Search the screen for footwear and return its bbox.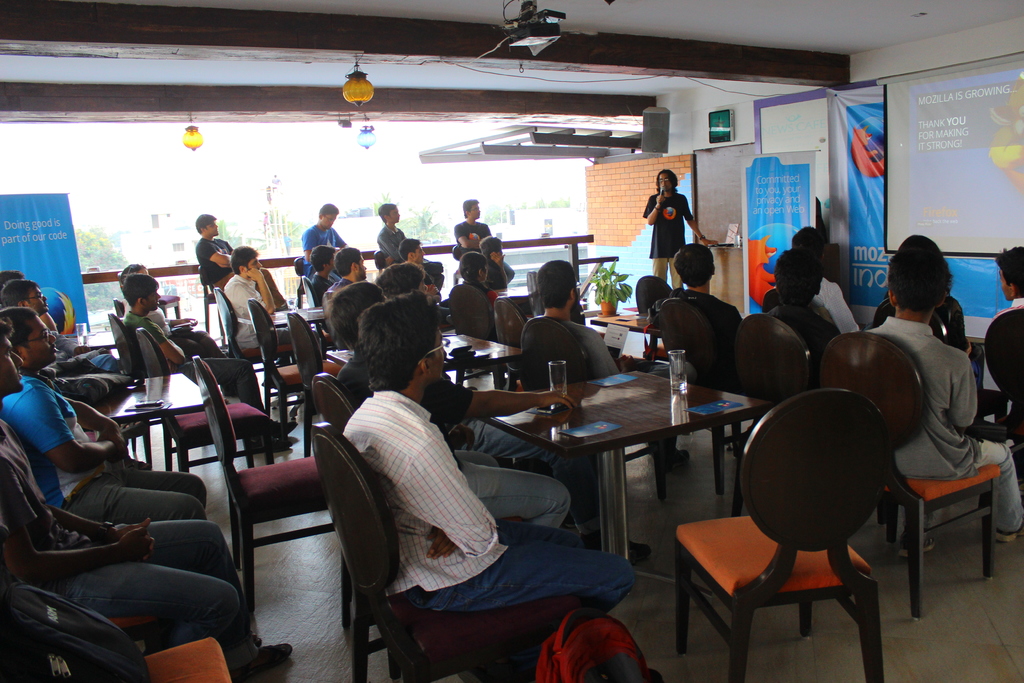
Found: bbox=(230, 645, 291, 679).
